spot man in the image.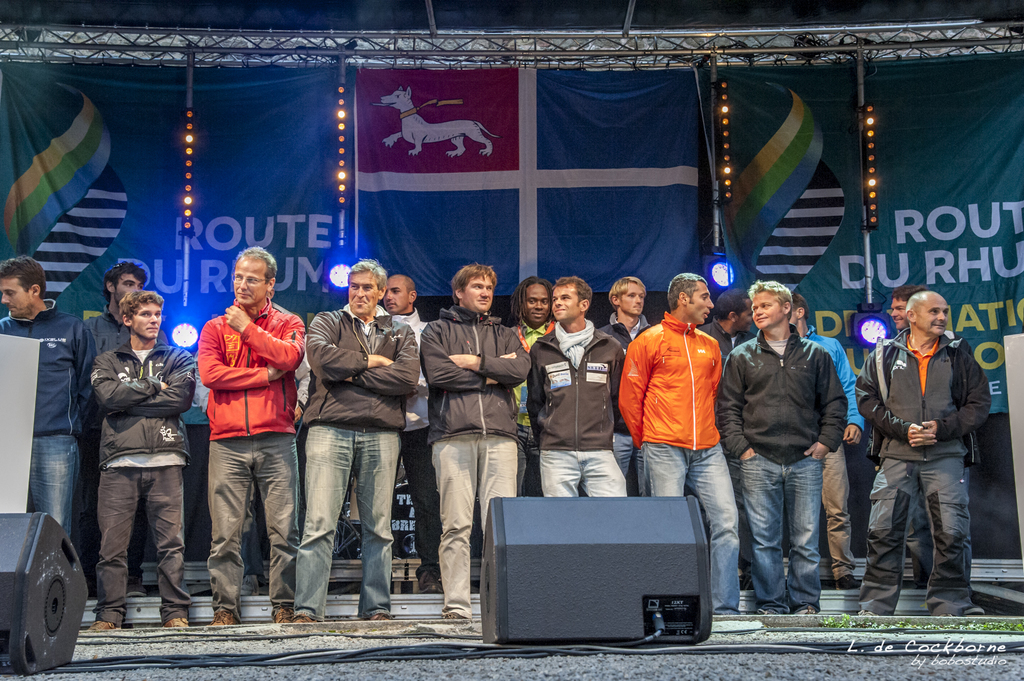
man found at <box>786,287,865,577</box>.
